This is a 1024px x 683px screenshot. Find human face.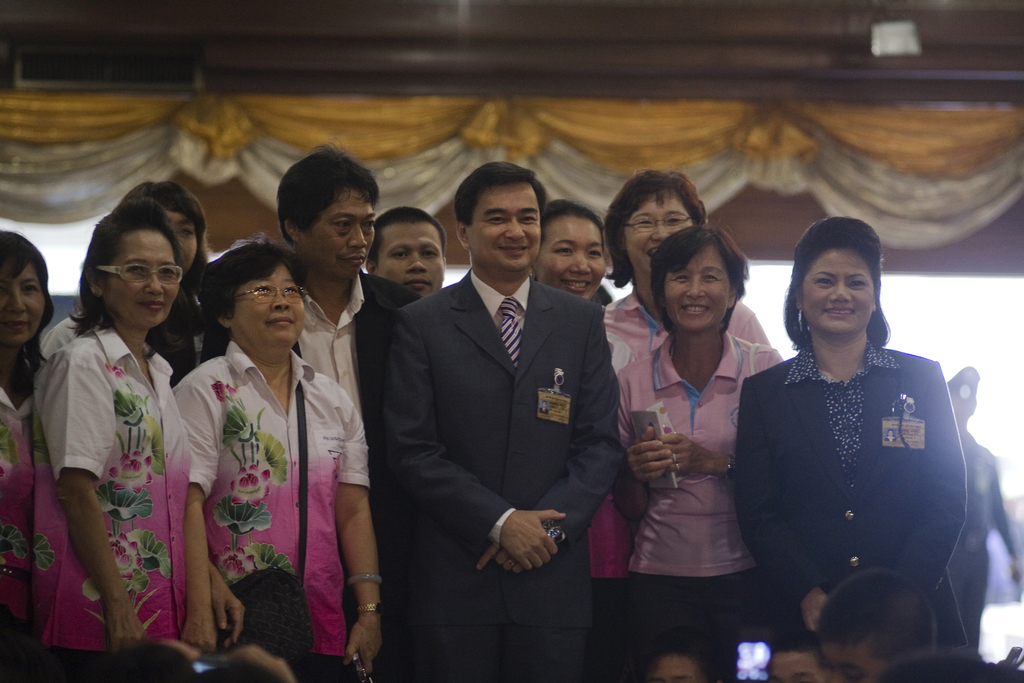
Bounding box: [left=0, top=262, right=47, bottom=344].
